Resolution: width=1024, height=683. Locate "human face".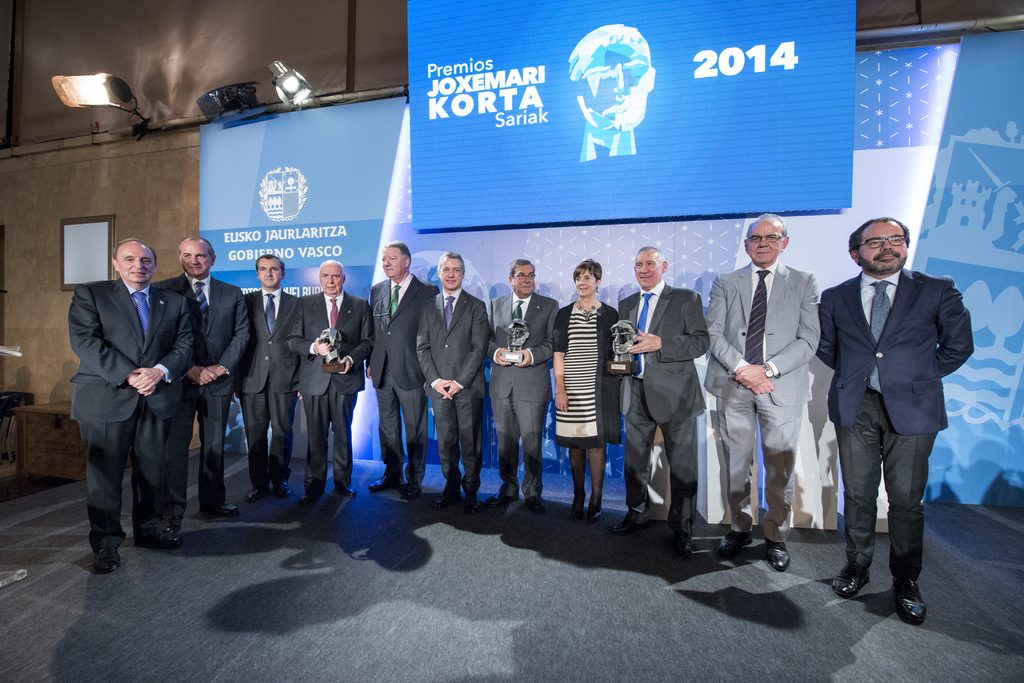
box(510, 264, 536, 295).
